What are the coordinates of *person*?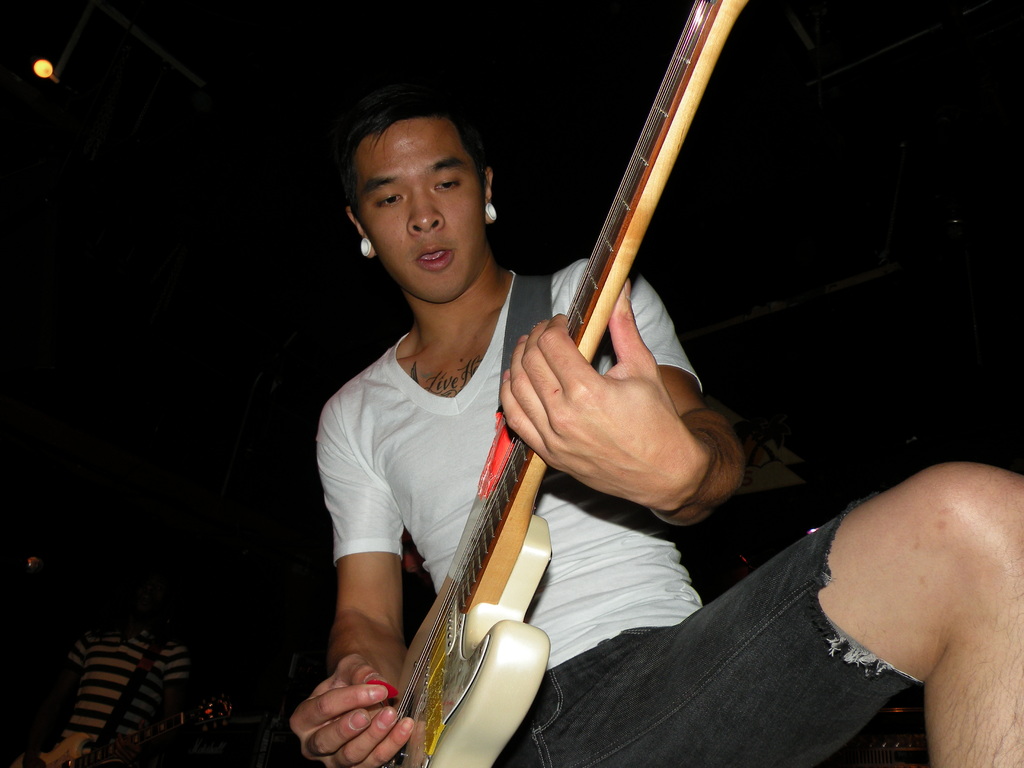
box(291, 87, 1023, 767).
